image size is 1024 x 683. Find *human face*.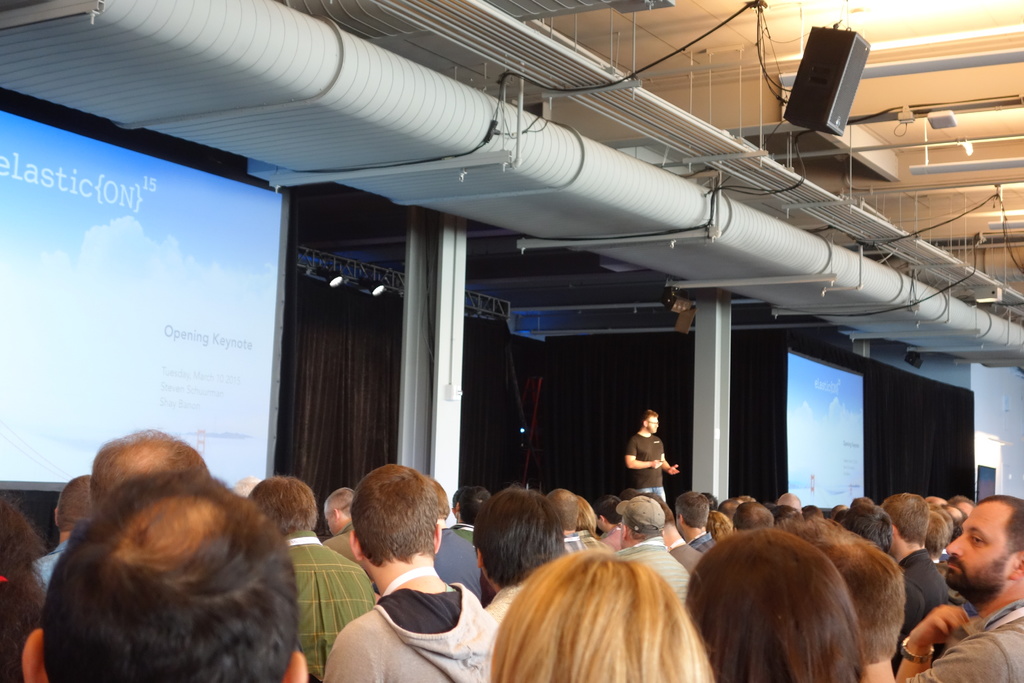
left=649, top=419, right=660, bottom=436.
